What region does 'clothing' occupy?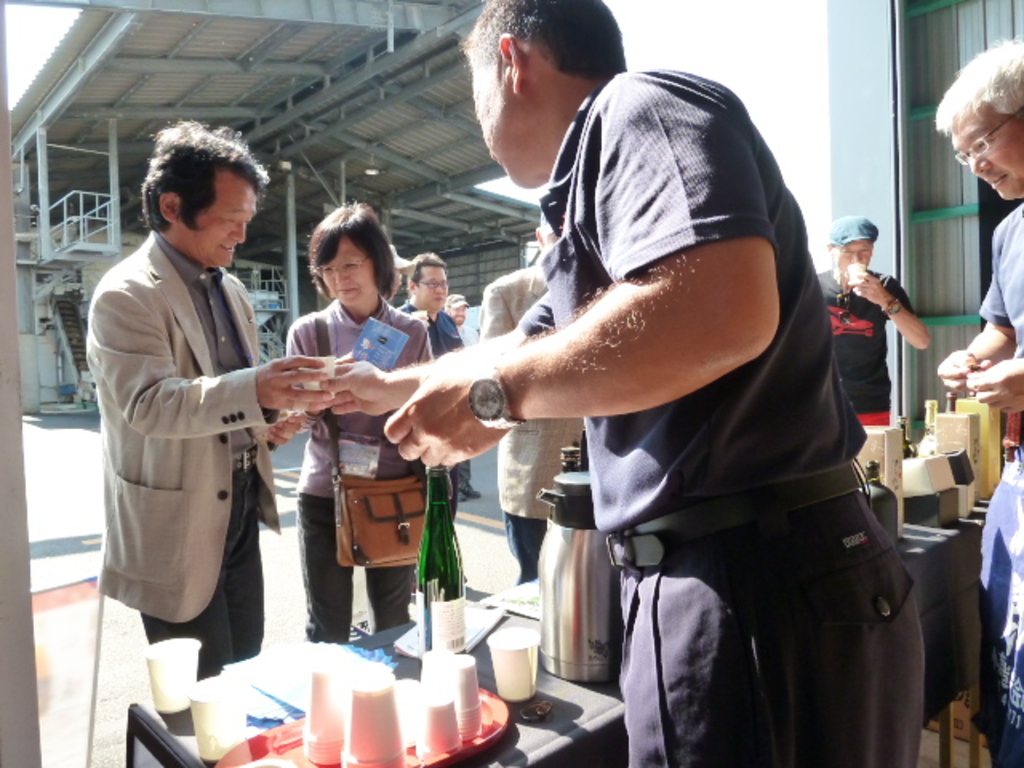
{"x1": 976, "y1": 187, "x2": 1022, "y2": 752}.
